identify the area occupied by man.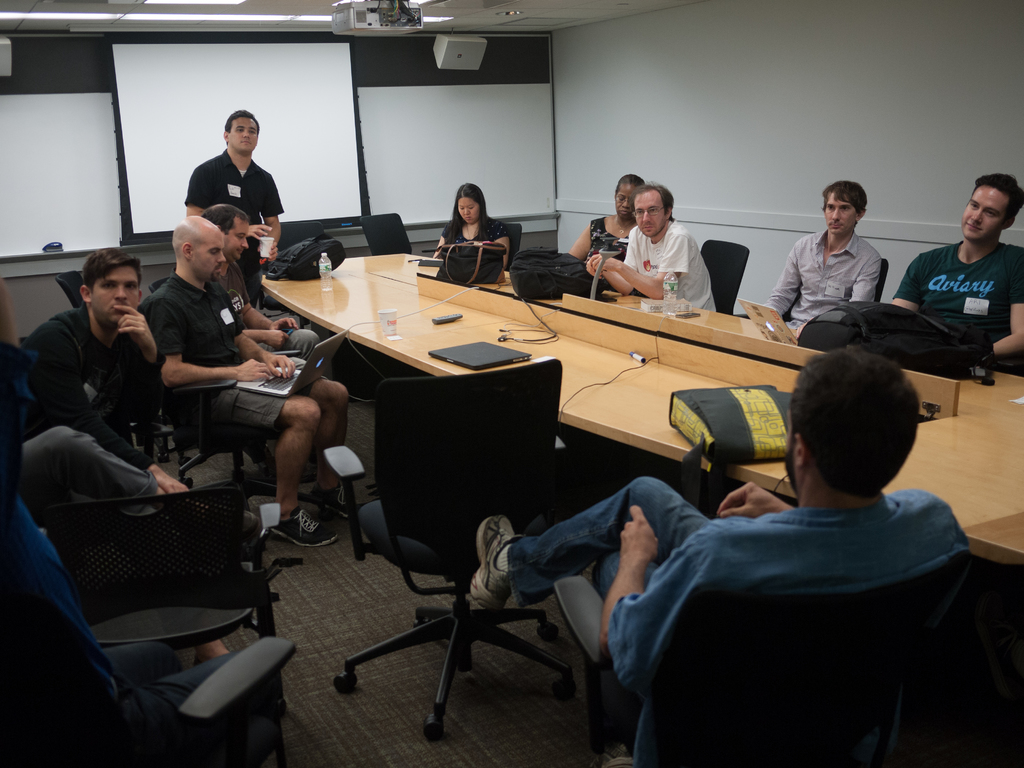
Area: bbox=[19, 246, 238, 659].
